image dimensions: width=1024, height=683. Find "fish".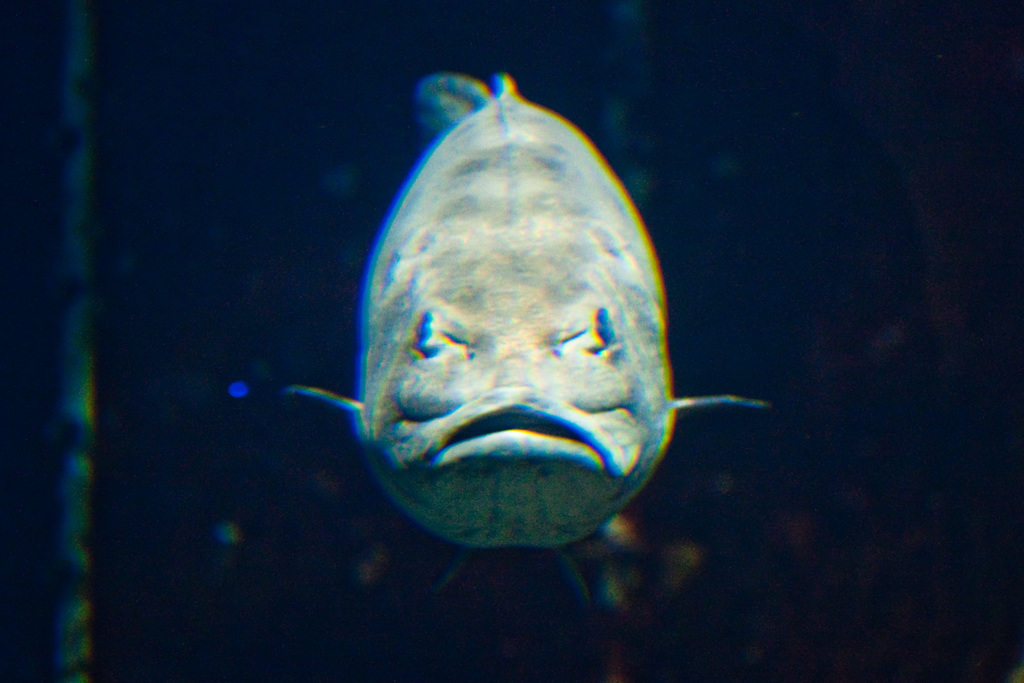
BBox(271, 49, 742, 585).
